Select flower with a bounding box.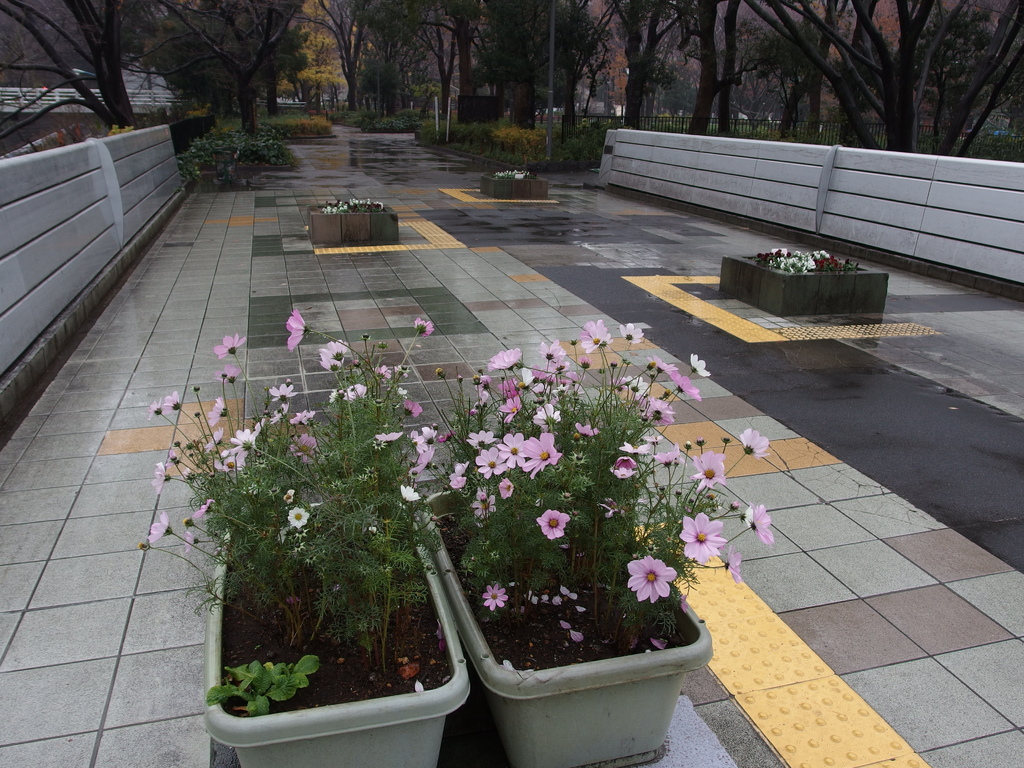
detection(615, 451, 637, 469).
